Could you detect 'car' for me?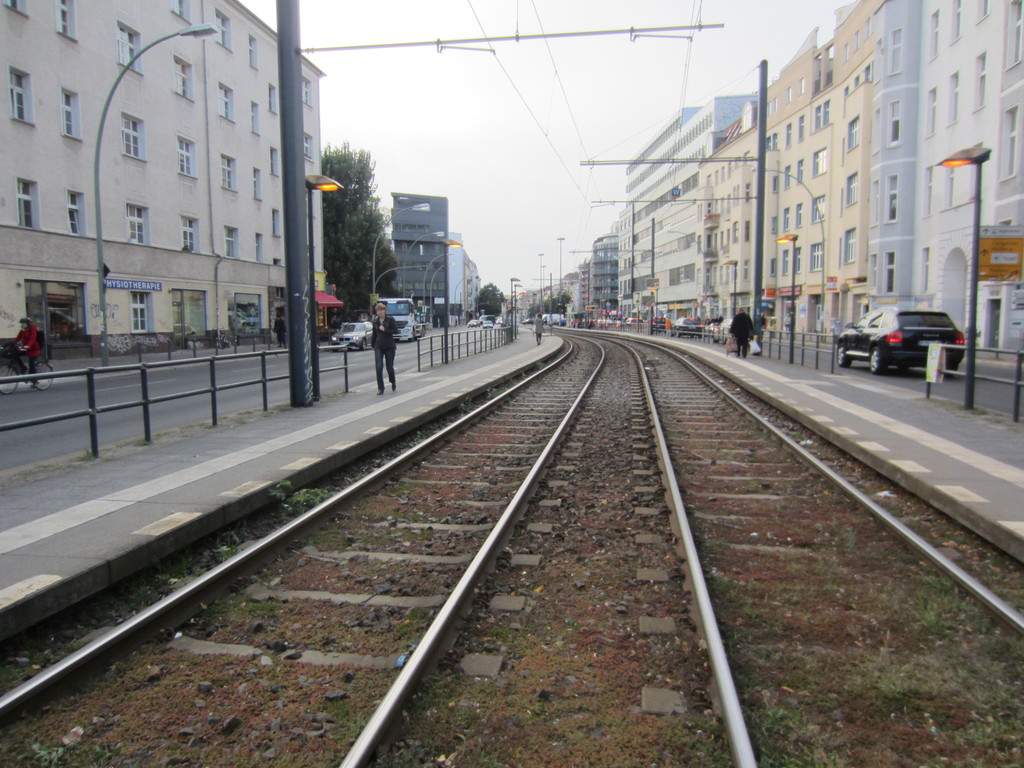
Detection result: bbox(670, 315, 705, 336).
